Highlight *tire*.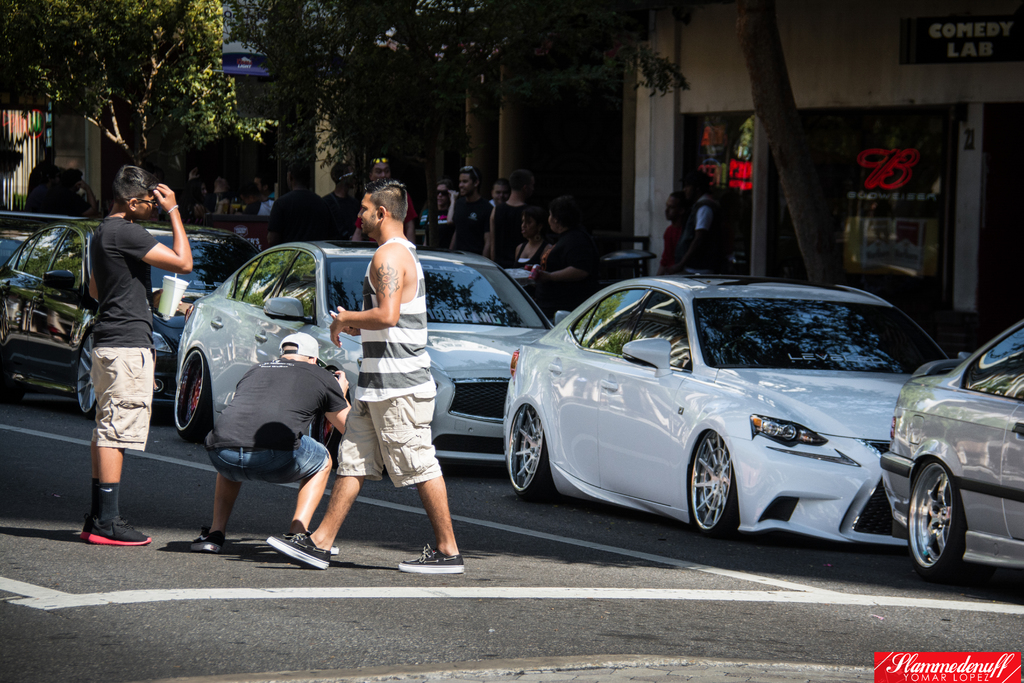
Highlighted region: select_region(509, 404, 552, 502).
